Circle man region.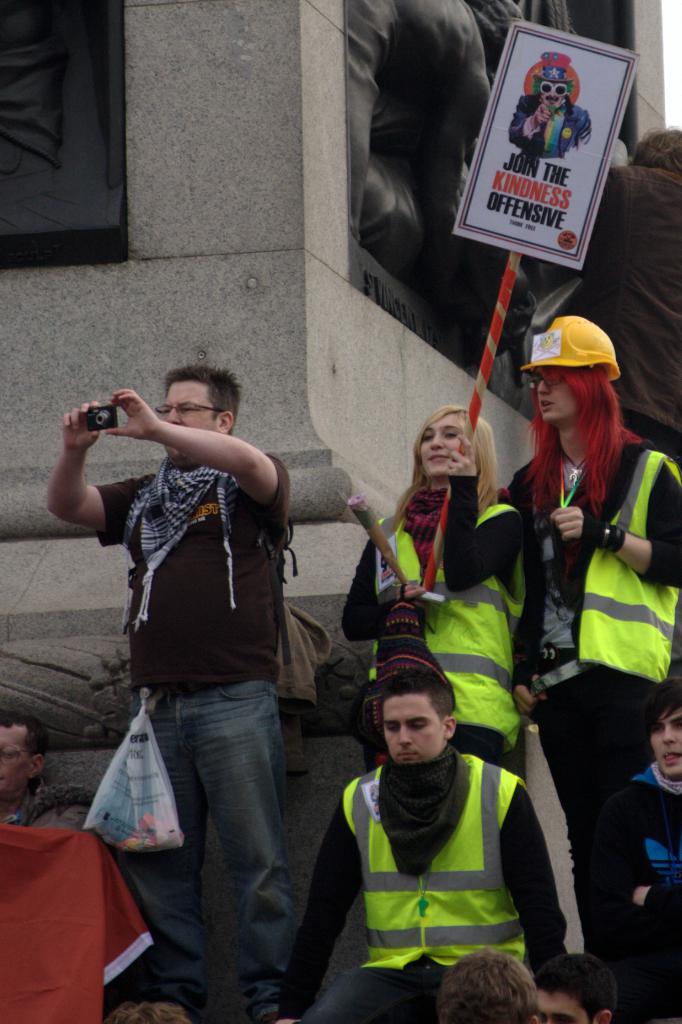
Region: BBox(583, 686, 680, 1020).
